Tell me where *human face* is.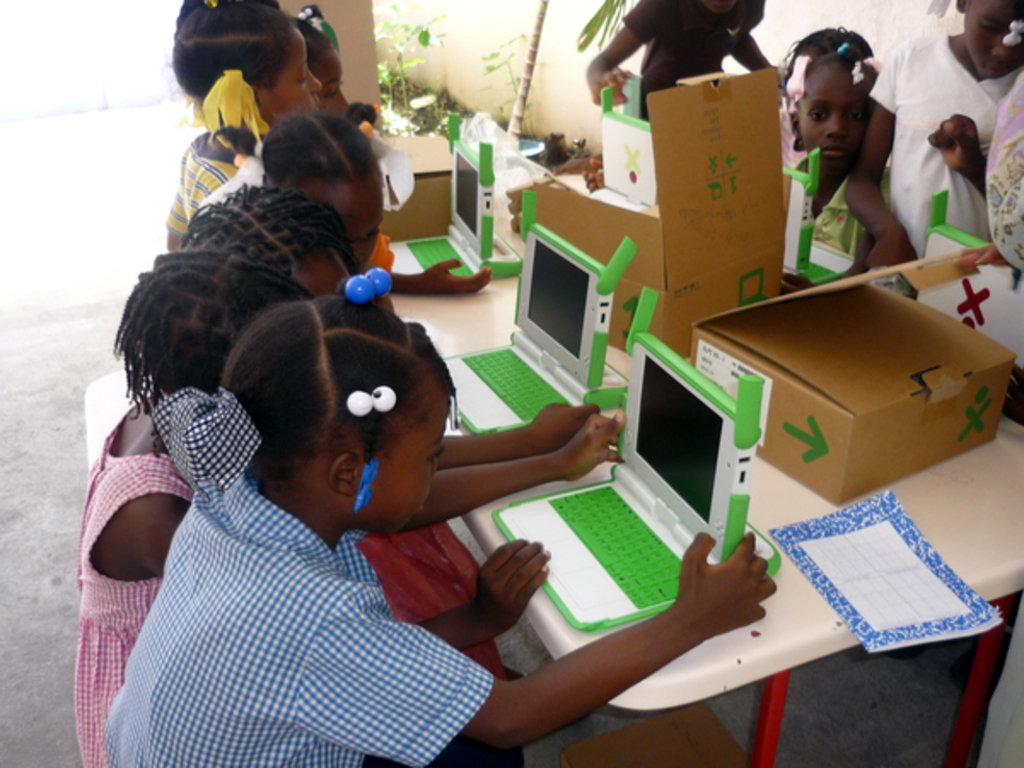
*human face* is at <bbox>795, 73, 870, 174</bbox>.
